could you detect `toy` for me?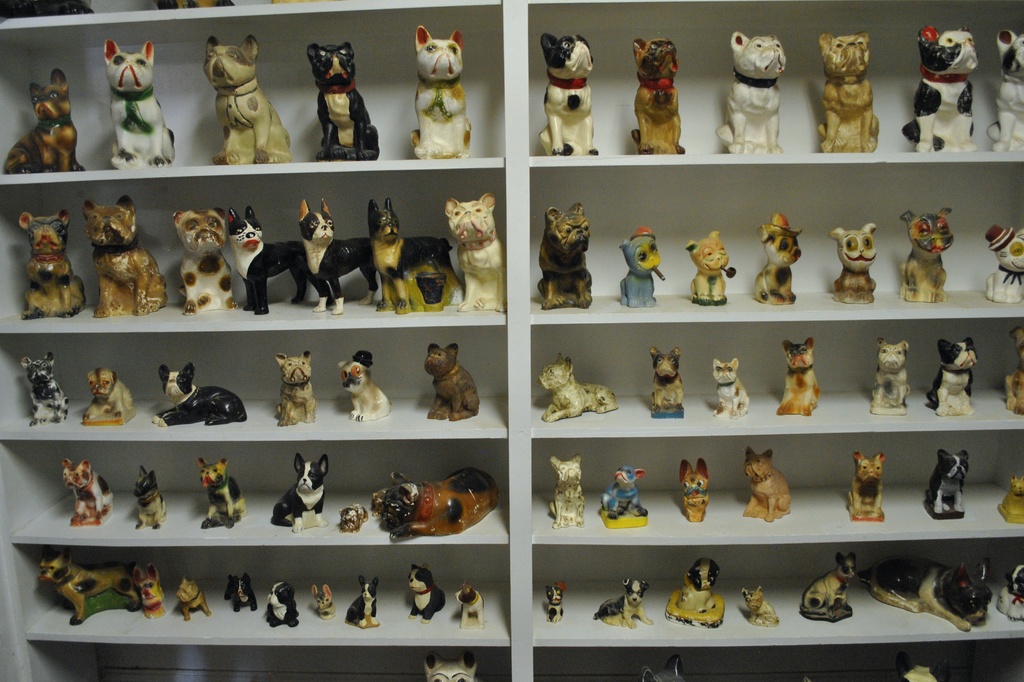
Detection result: pyautogui.locateOnScreen(531, 31, 599, 155).
